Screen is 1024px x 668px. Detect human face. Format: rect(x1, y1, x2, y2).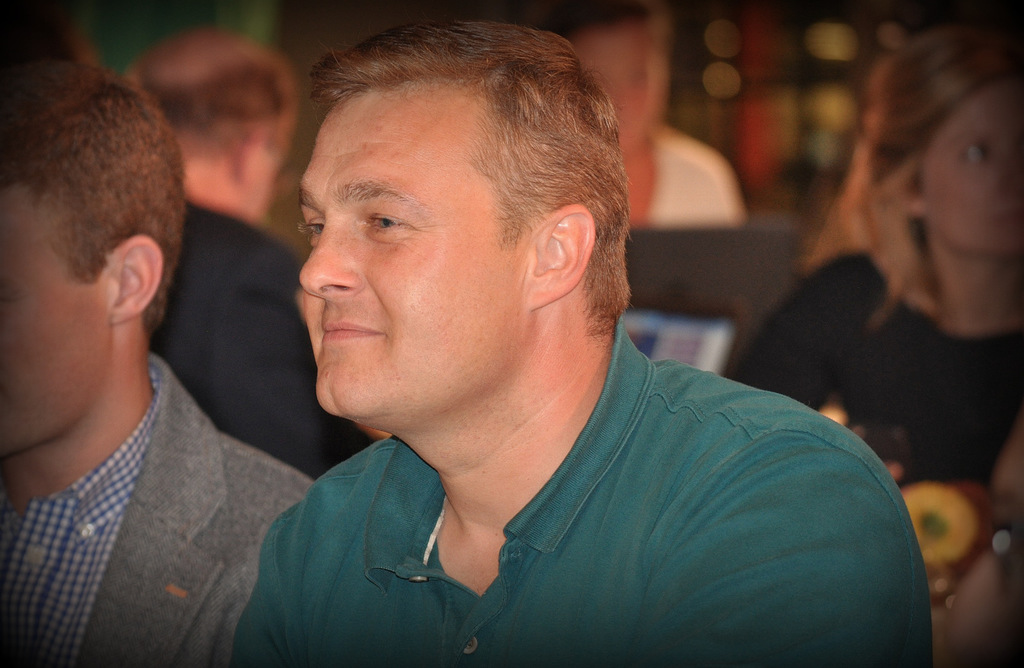
rect(923, 102, 1021, 262).
